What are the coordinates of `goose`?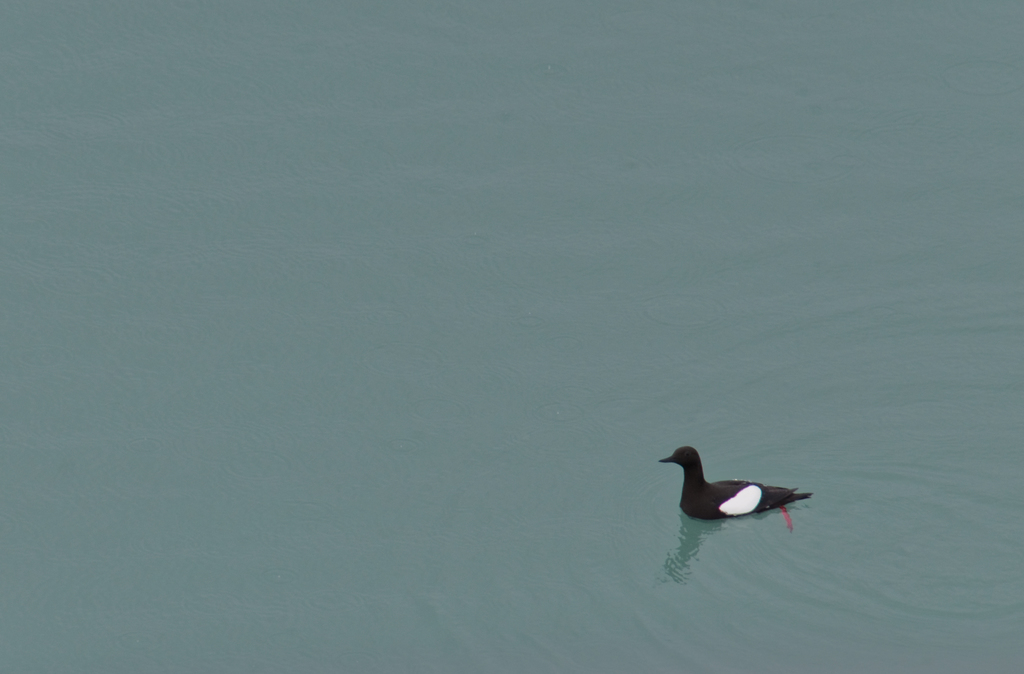
bbox(659, 445, 811, 519).
